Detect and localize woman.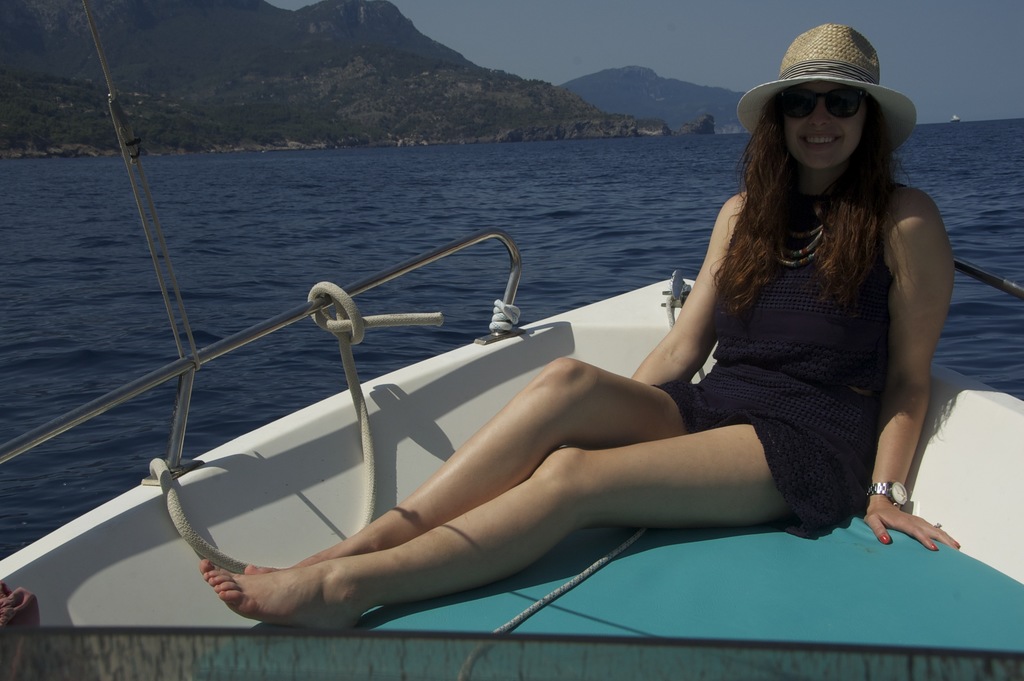
Localized at detection(166, 94, 921, 636).
